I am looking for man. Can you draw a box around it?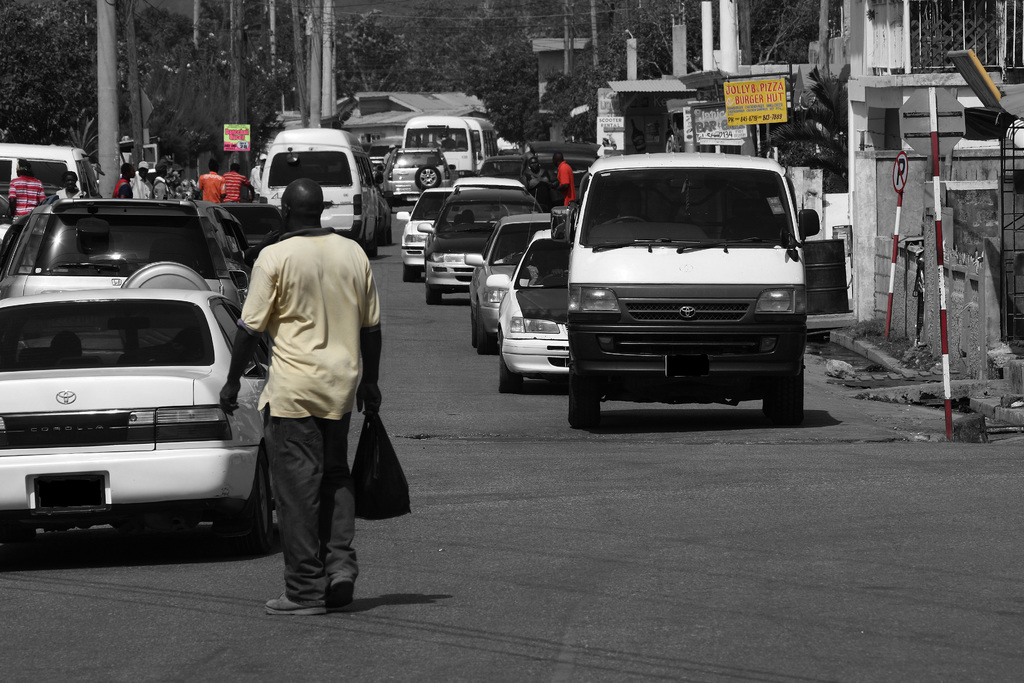
Sure, the bounding box is pyautogui.locateOnScreen(8, 159, 45, 222).
